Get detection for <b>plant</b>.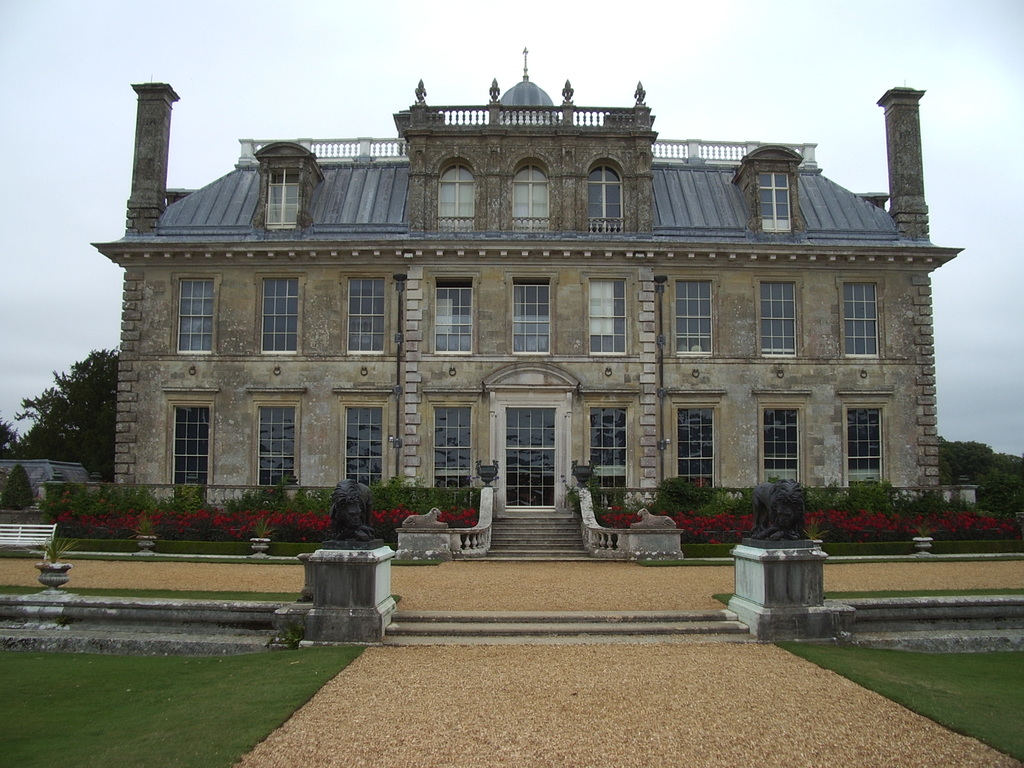
Detection: crop(161, 486, 213, 515).
